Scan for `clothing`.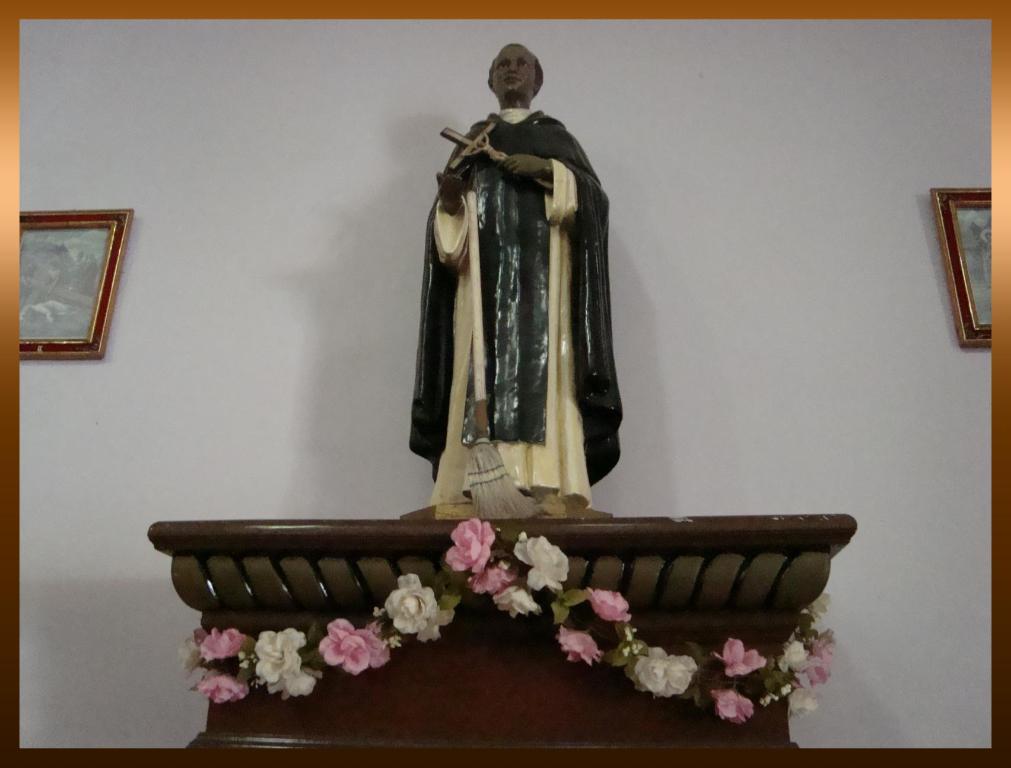
Scan result: (left=406, top=68, right=639, bottom=505).
